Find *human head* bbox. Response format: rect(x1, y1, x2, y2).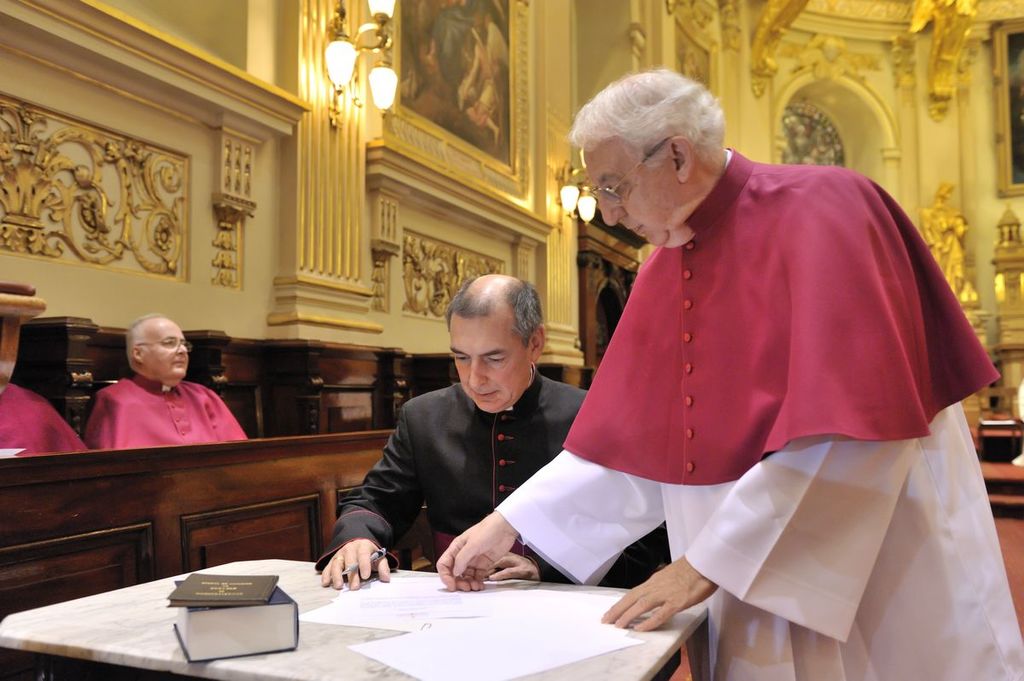
rect(436, 268, 556, 405).
